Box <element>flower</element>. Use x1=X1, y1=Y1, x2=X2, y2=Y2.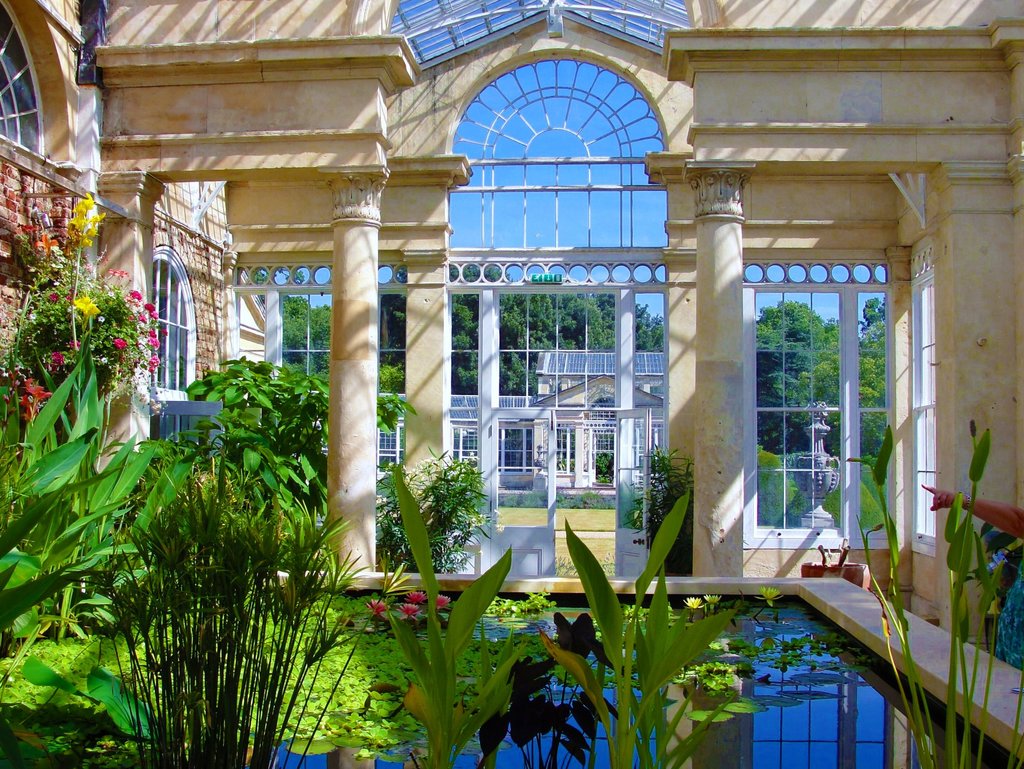
x1=687, y1=594, x2=703, y2=609.
